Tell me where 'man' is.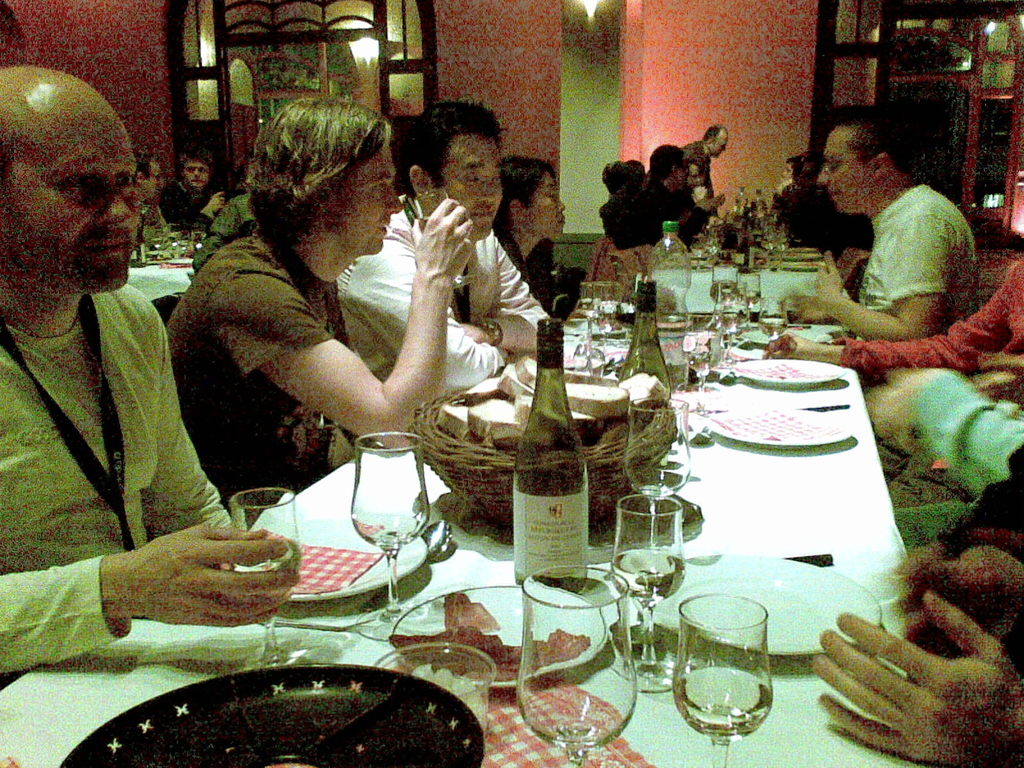
'man' is at [332, 99, 550, 388].
